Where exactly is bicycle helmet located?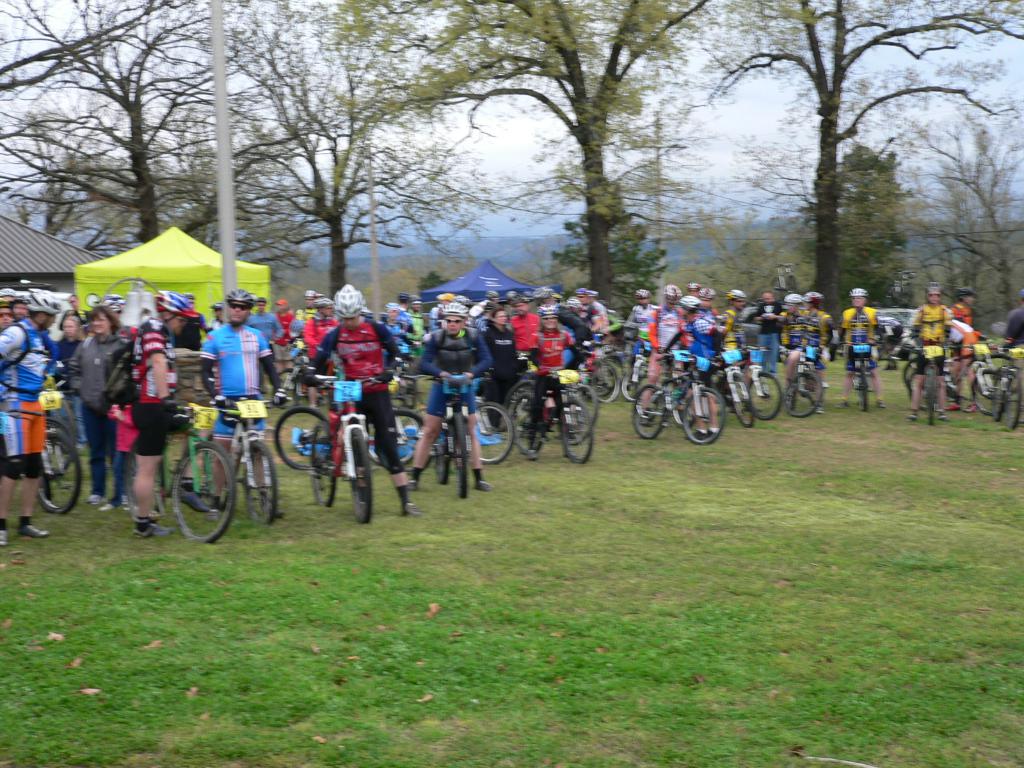
Its bounding box is (left=153, top=289, right=198, bottom=321).
